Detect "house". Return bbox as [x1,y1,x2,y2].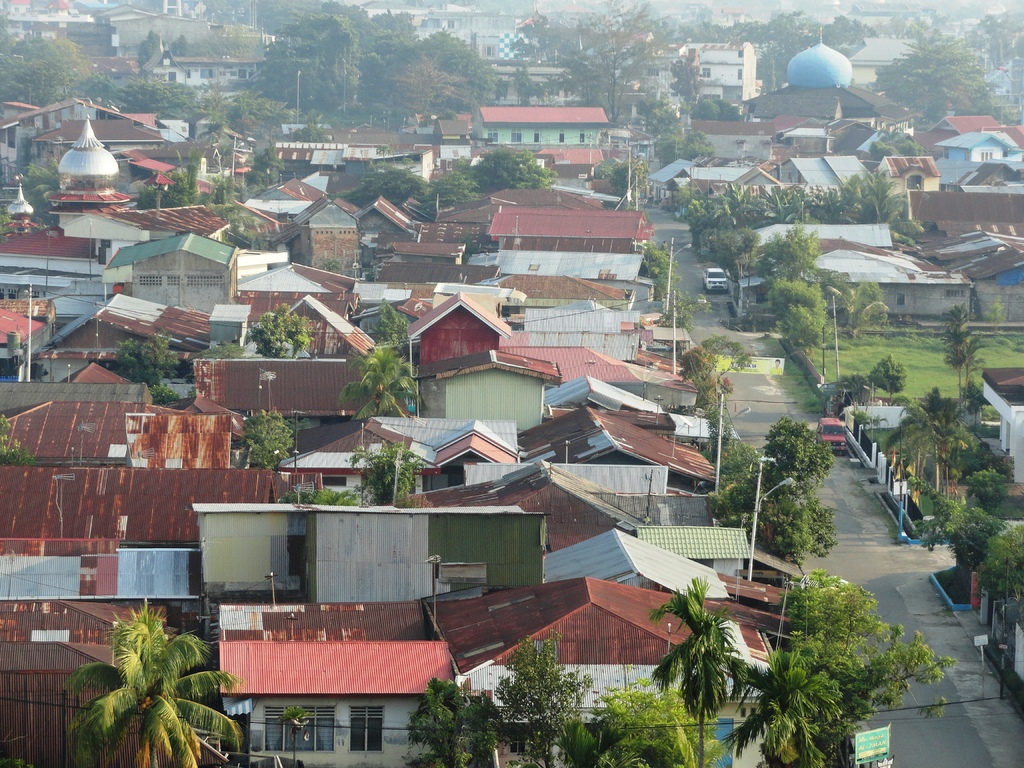
[227,259,360,330].
